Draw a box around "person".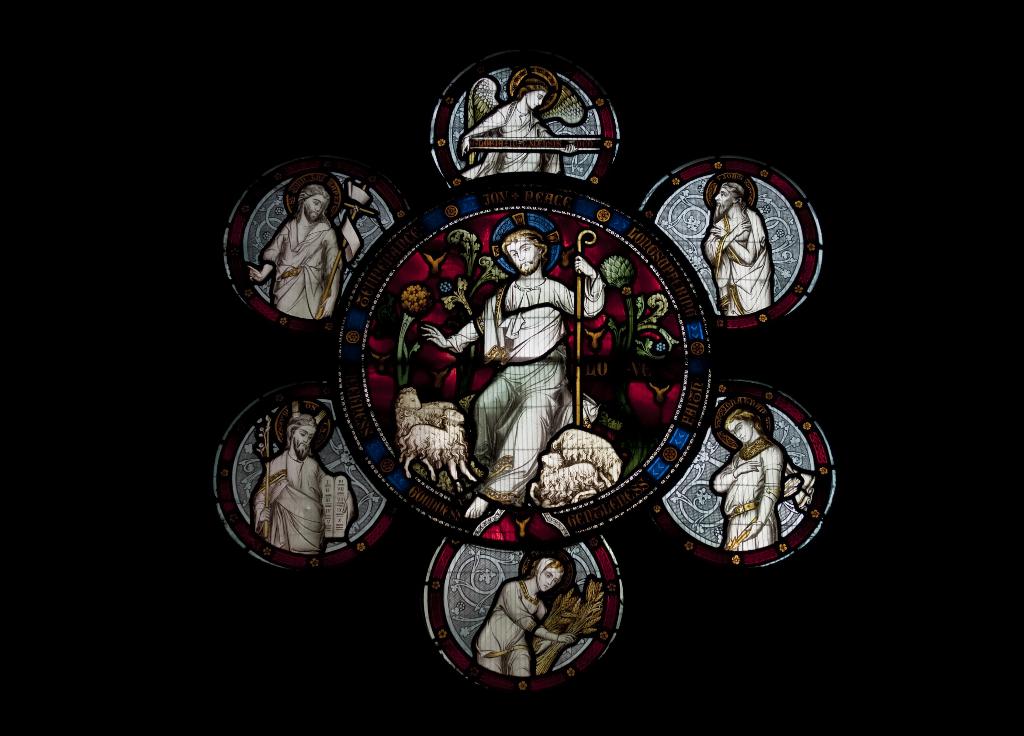
253/411/333/552.
